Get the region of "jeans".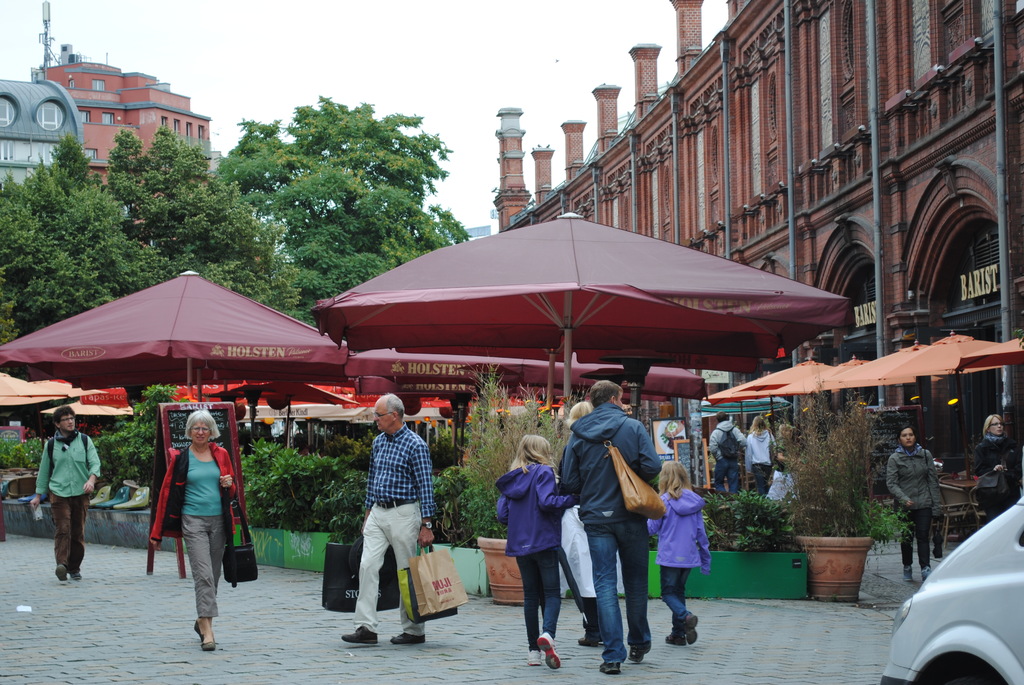
bbox=(908, 509, 927, 567).
